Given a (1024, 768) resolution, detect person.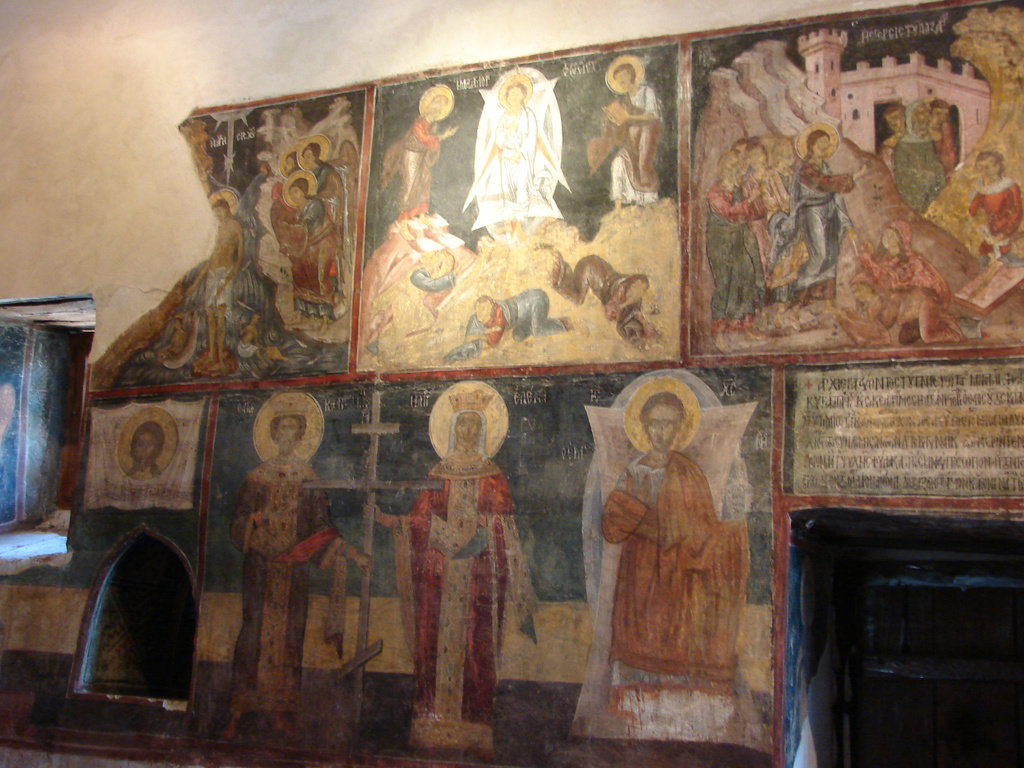
box=[348, 206, 476, 366].
